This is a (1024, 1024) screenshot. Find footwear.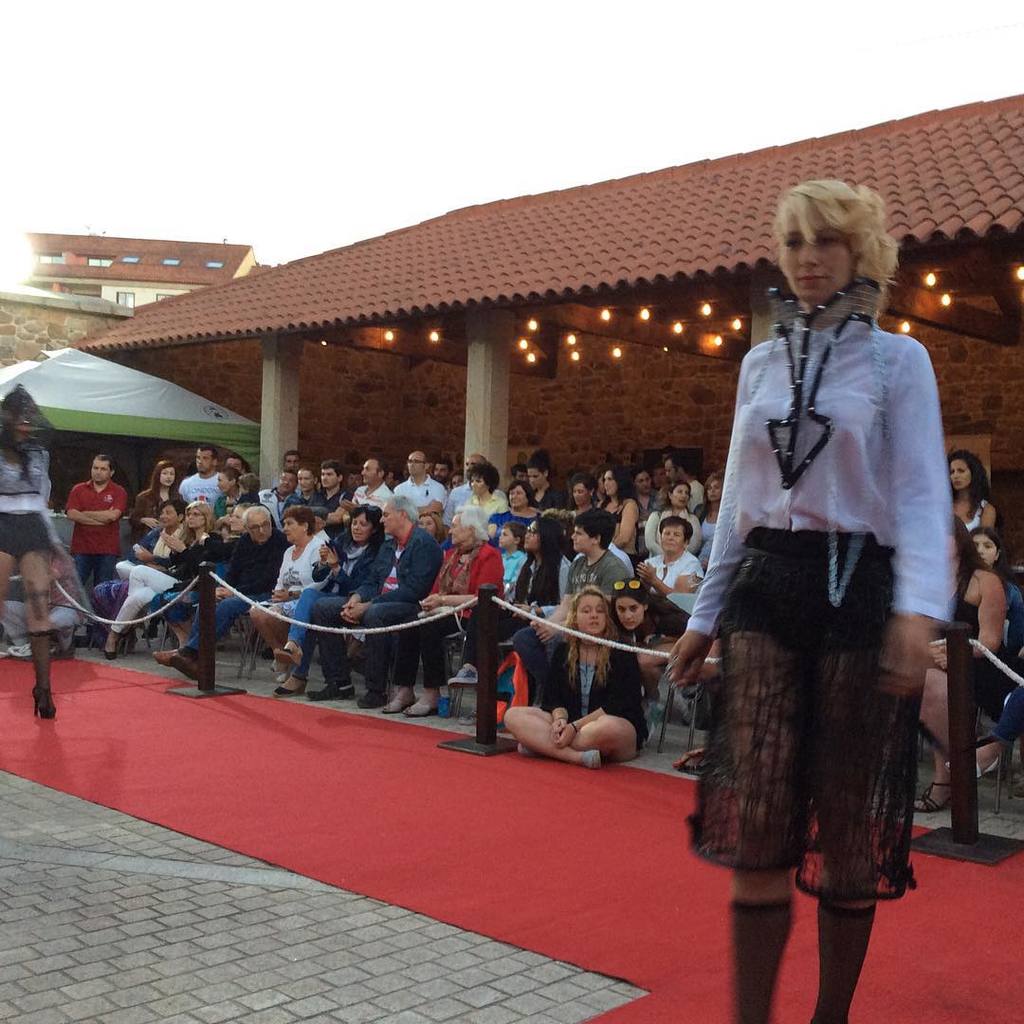
Bounding box: BBox(360, 690, 387, 708).
